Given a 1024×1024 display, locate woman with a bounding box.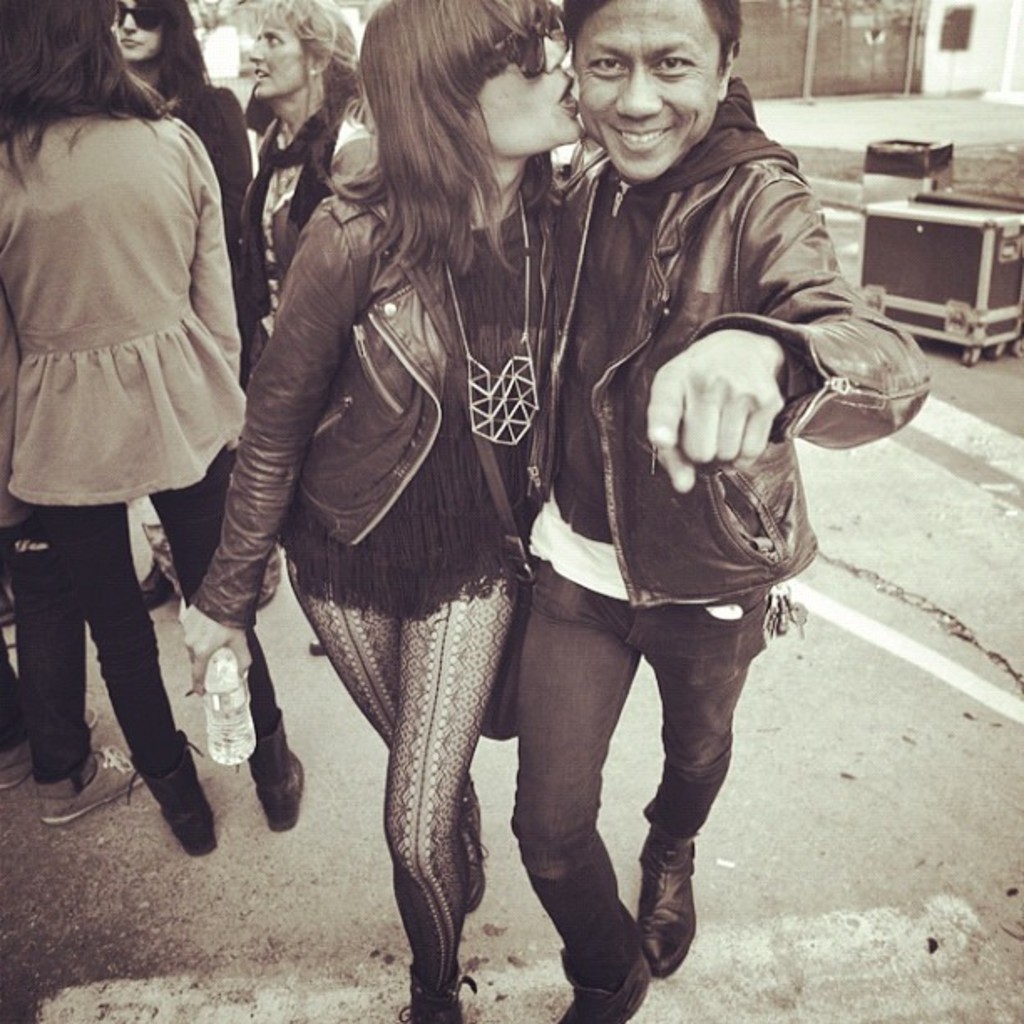
Located: {"left": 0, "top": 10, "right": 278, "bottom": 850}.
